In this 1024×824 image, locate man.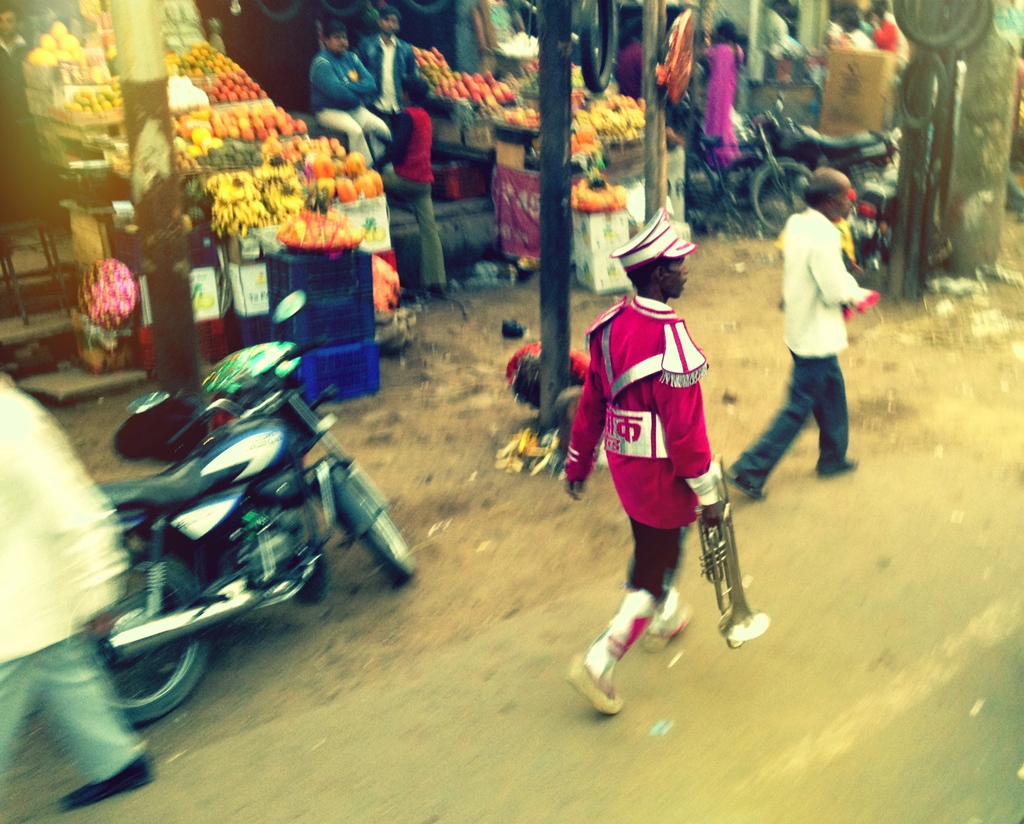
Bounding box: (left=353, top=6, right=421, bottom=130).
